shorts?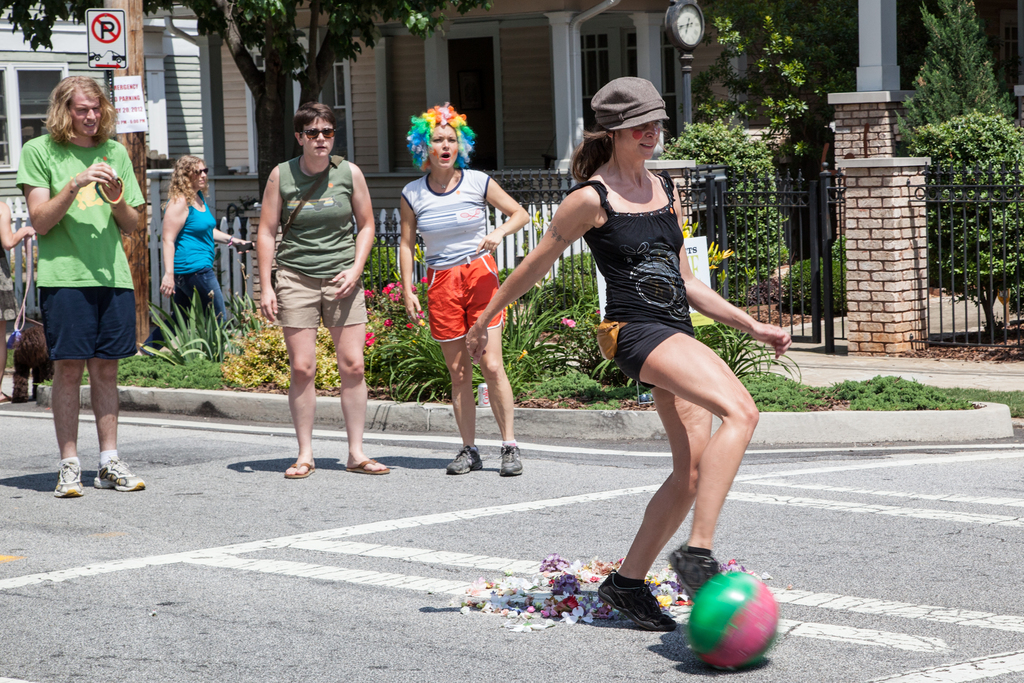
[x1=611, y1=324, x2=685, y2=383]
